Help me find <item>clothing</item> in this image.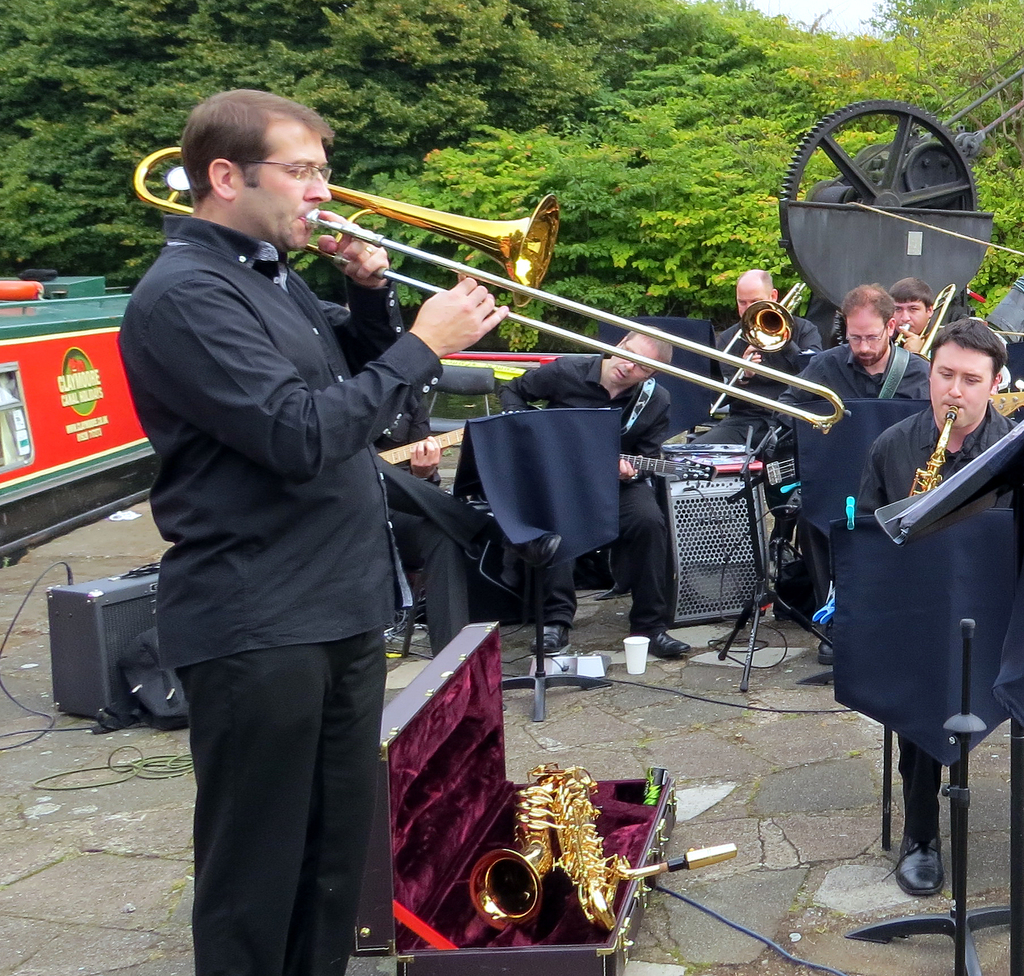
Found it: {"x1": 767, "y1": 345, "x2": 929, "y2": 428}.
